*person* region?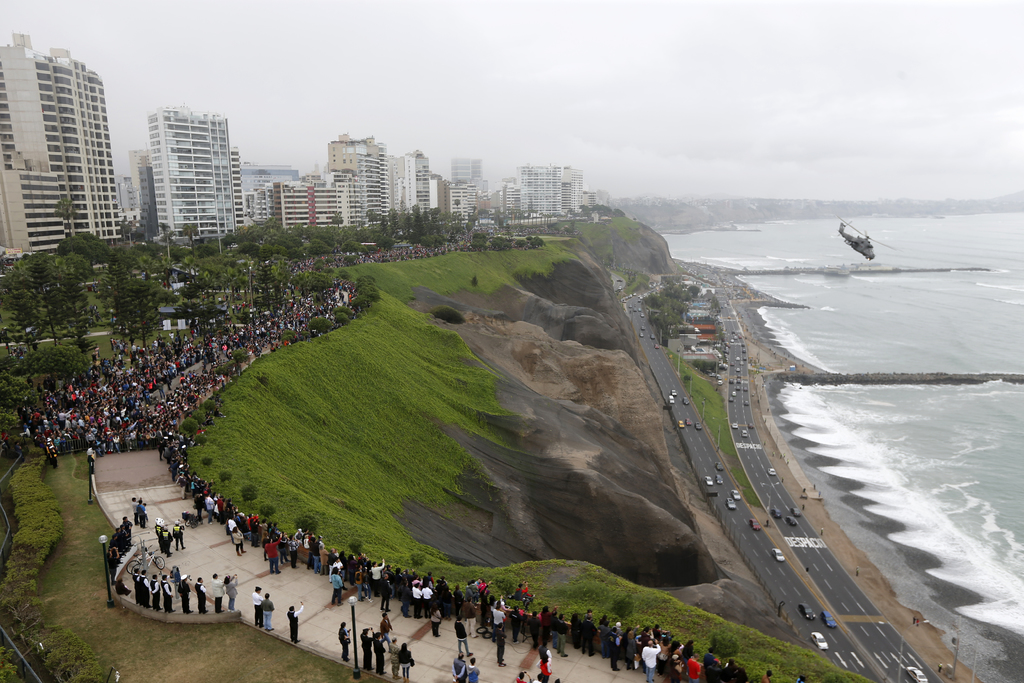
134 565 152 611
